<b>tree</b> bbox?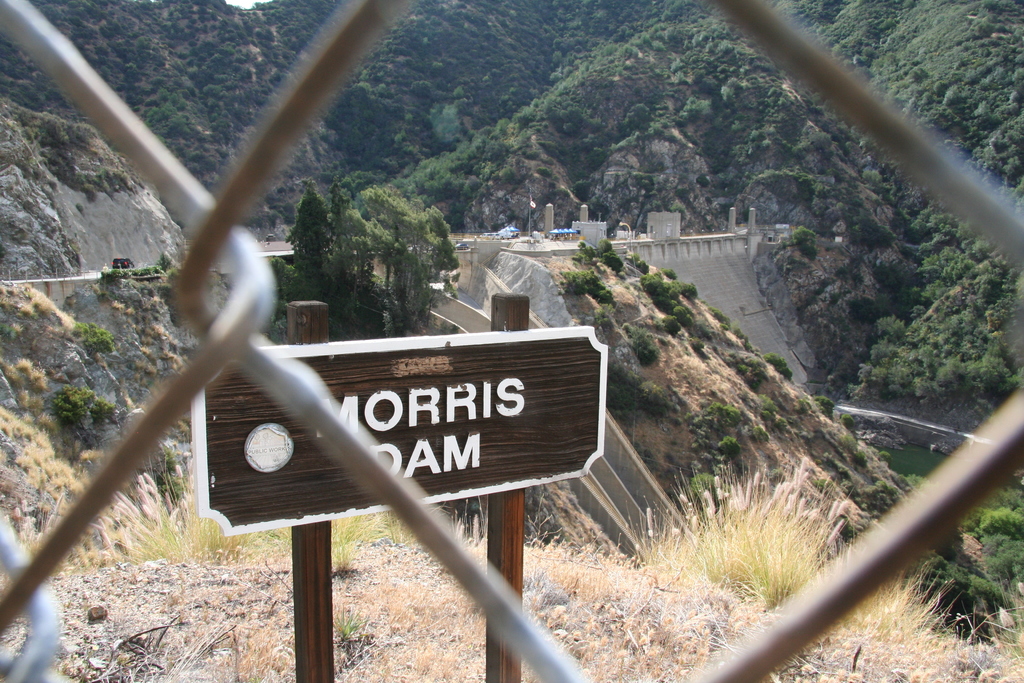
bbox(964, 468, 1023, 599)
